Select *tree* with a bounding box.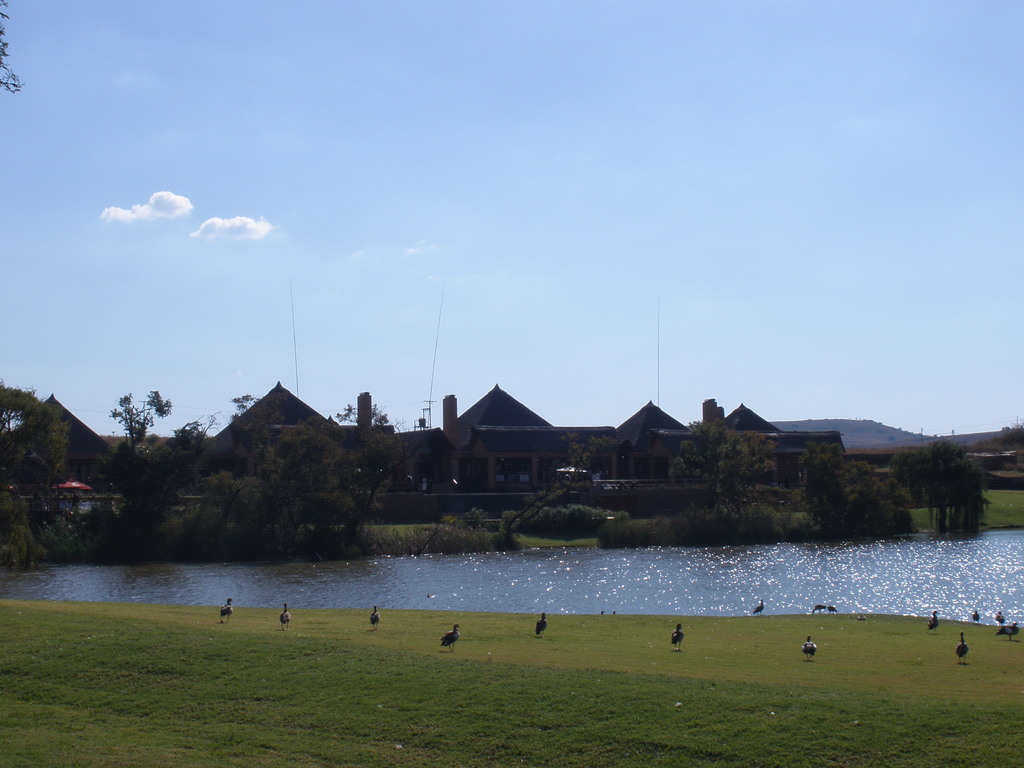
x1=332, y1=399, x2=411, y2=449.
